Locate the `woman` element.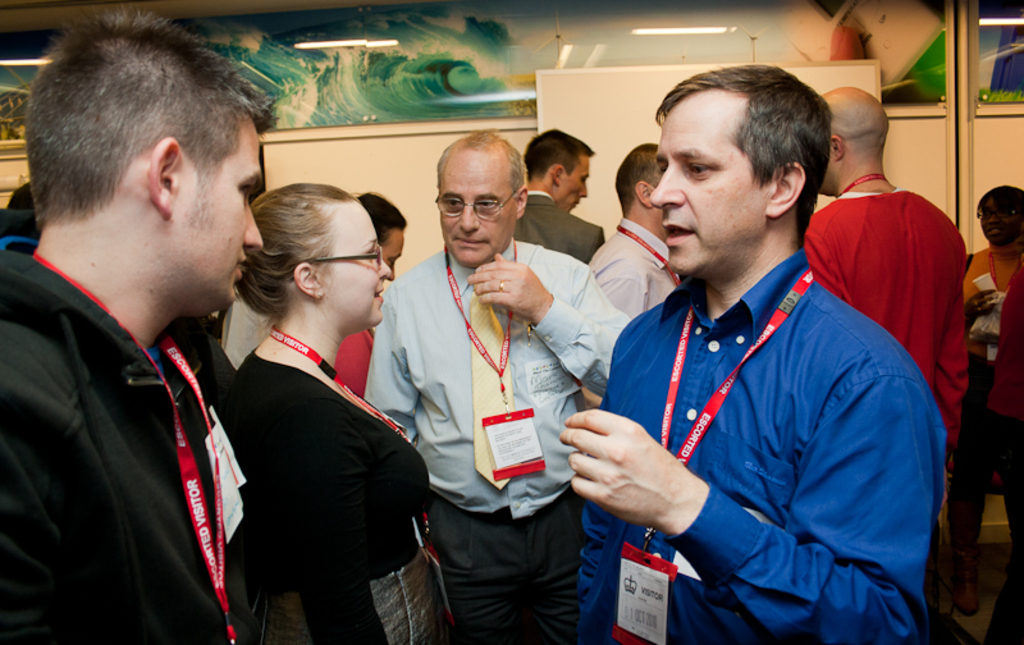
Element bbox: BBox(339, 187, 408, 402).
